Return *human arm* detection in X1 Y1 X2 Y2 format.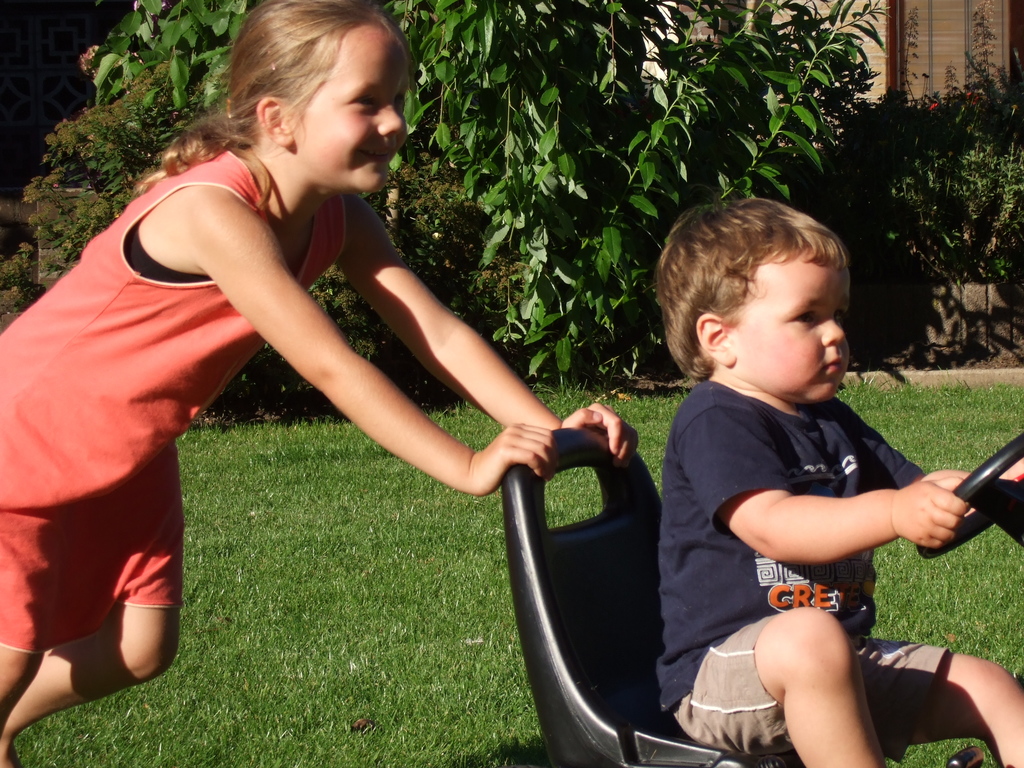
832 406 1017 545.
